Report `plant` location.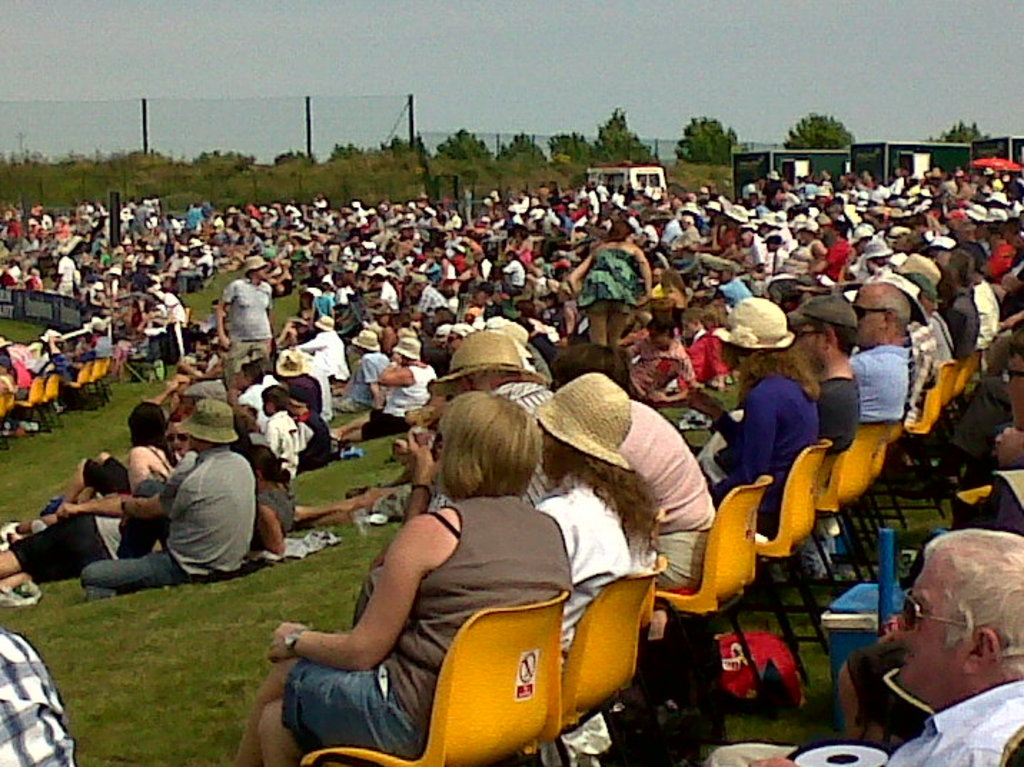
Report: (x1=1, y1=135, x2=729, y2=766).
